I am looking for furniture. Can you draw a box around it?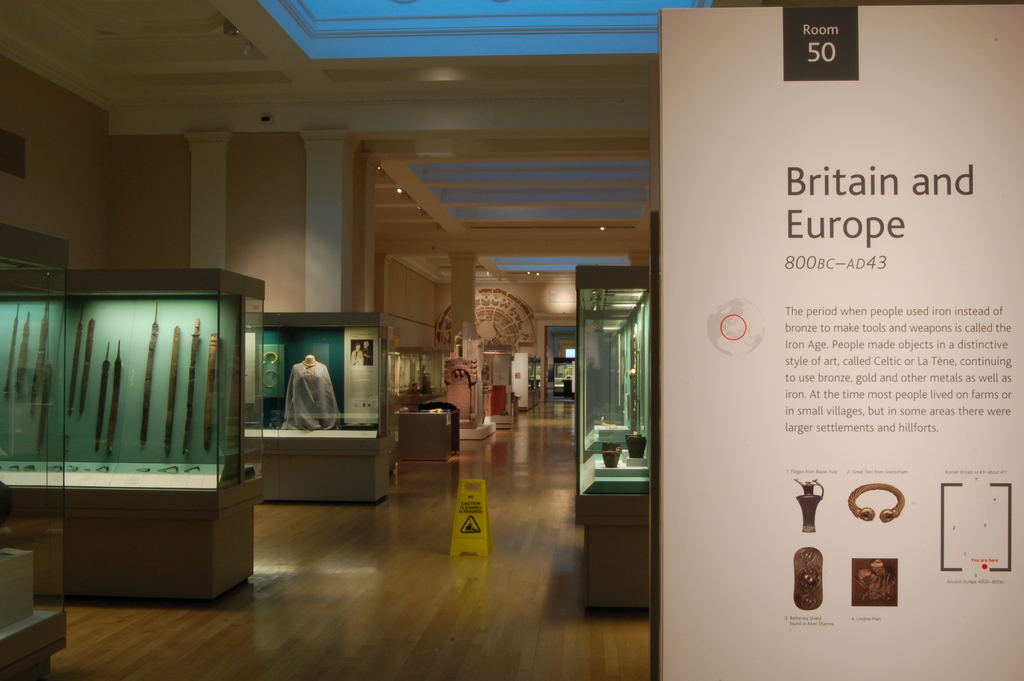
Sure, the bounding box is <box>404,404,460,460</box>.
